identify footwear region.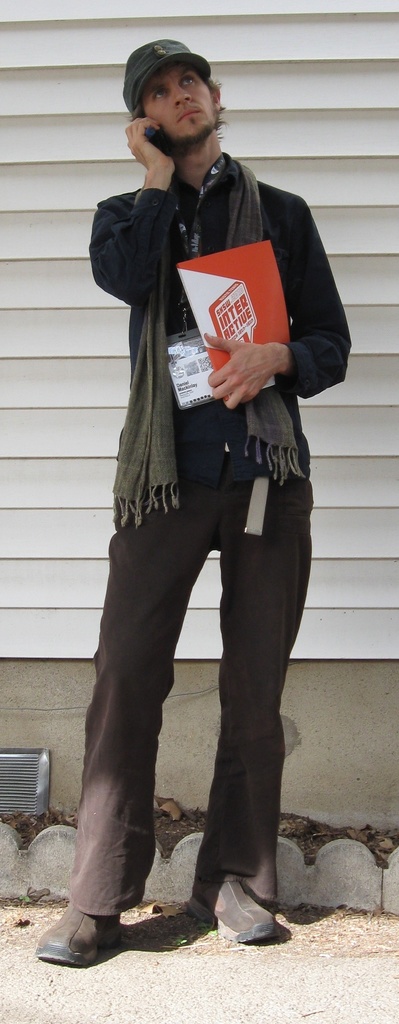
Region: (x1=37, y1=900, x2=120, y2=965).
